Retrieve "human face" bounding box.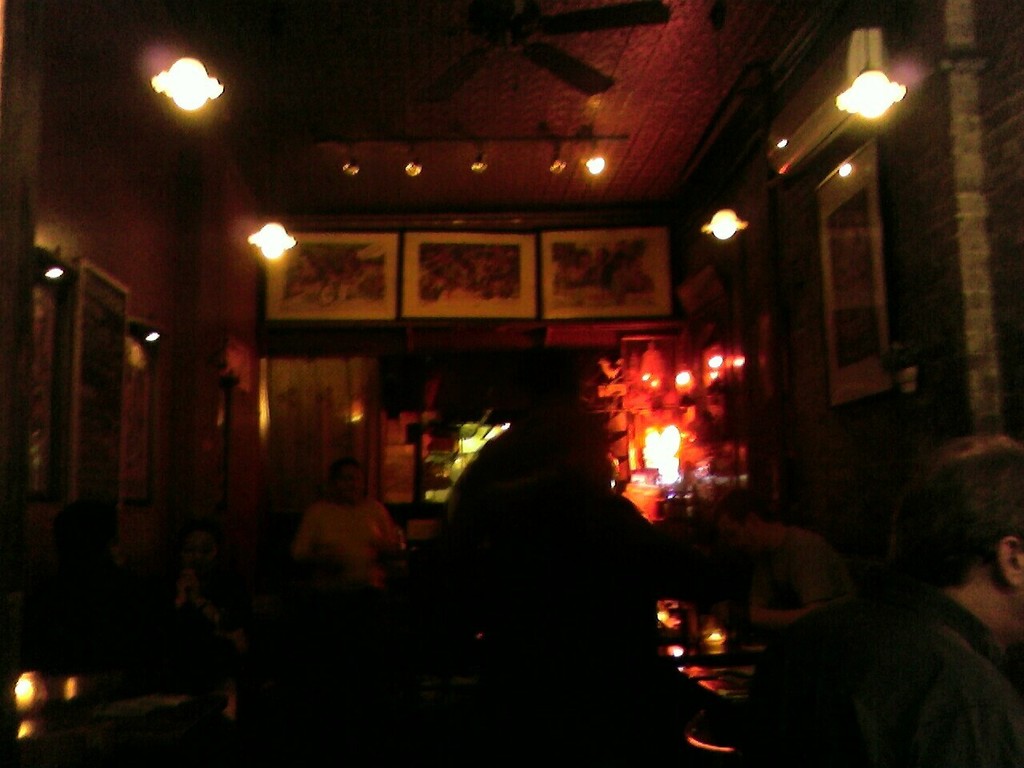
Bounding box: region(333, 464, 365, 498).
